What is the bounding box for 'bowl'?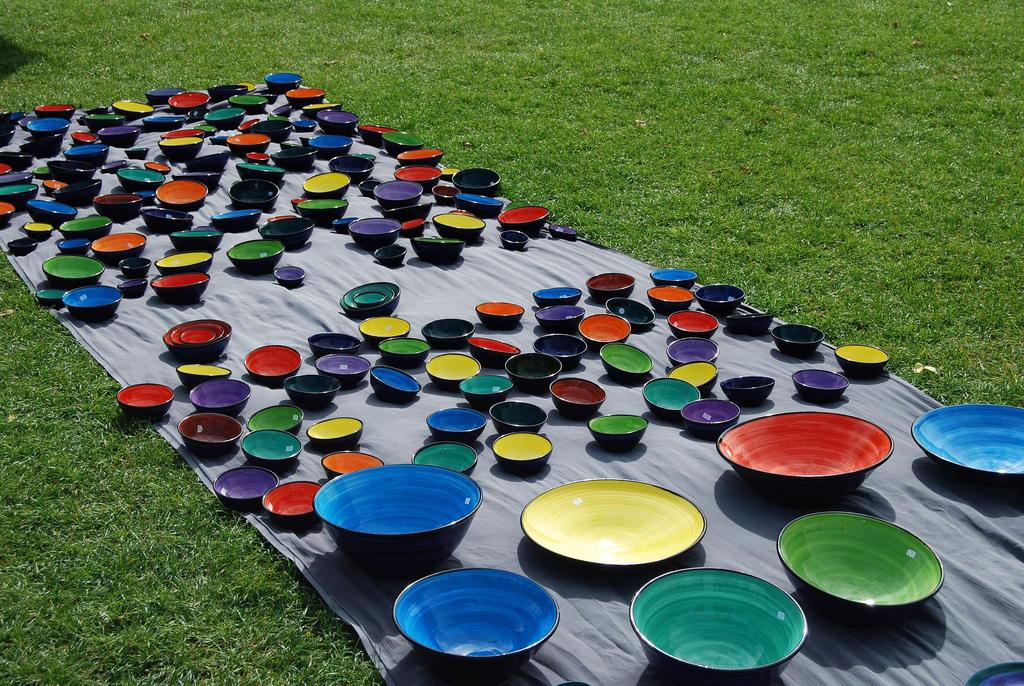
113 100 155 121.
